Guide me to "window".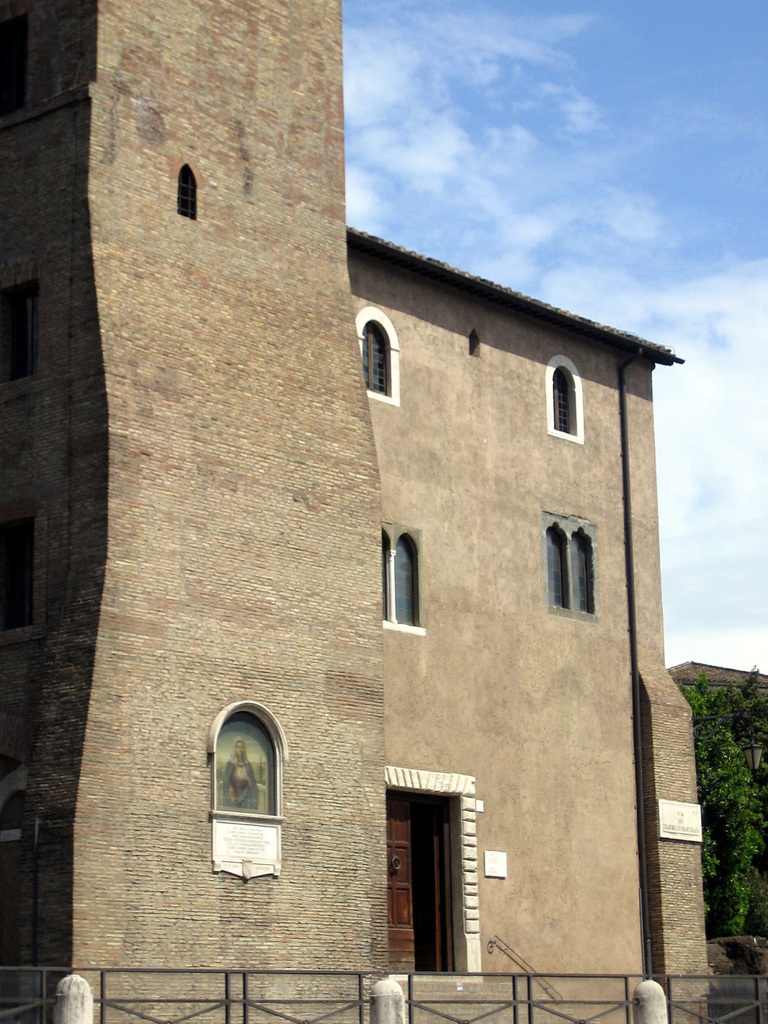
Guidance: [x1=177, y1=161, x2=198, y2=225].
